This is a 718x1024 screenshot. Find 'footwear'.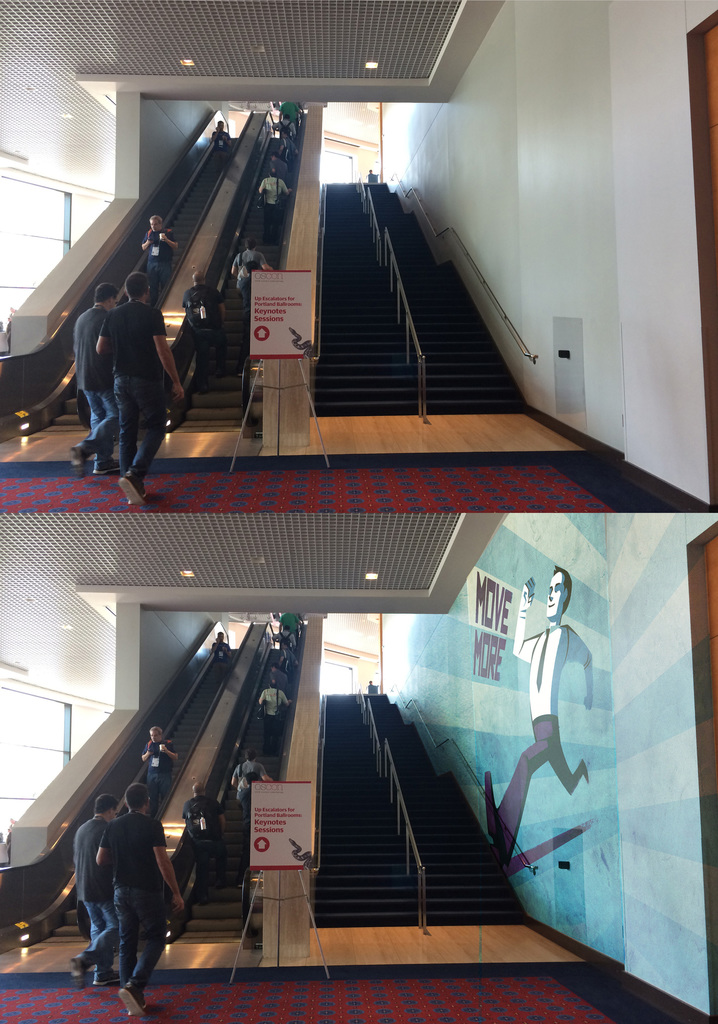
Bounding box: crop(117, 986, 151, 1018).
